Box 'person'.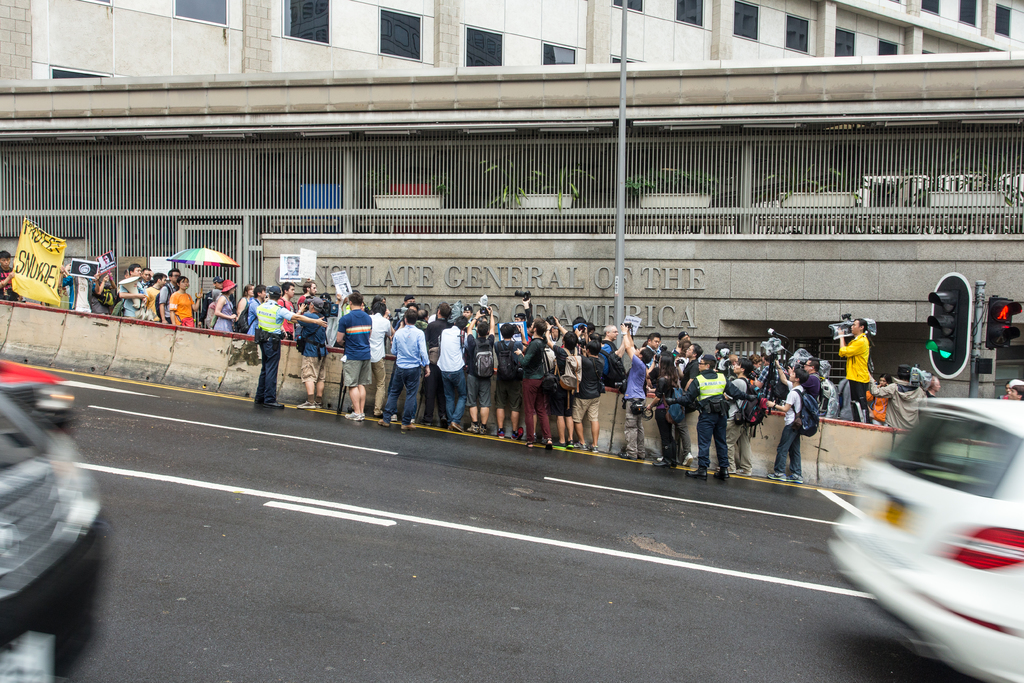
bbox=(762, 360, 817, 483).
